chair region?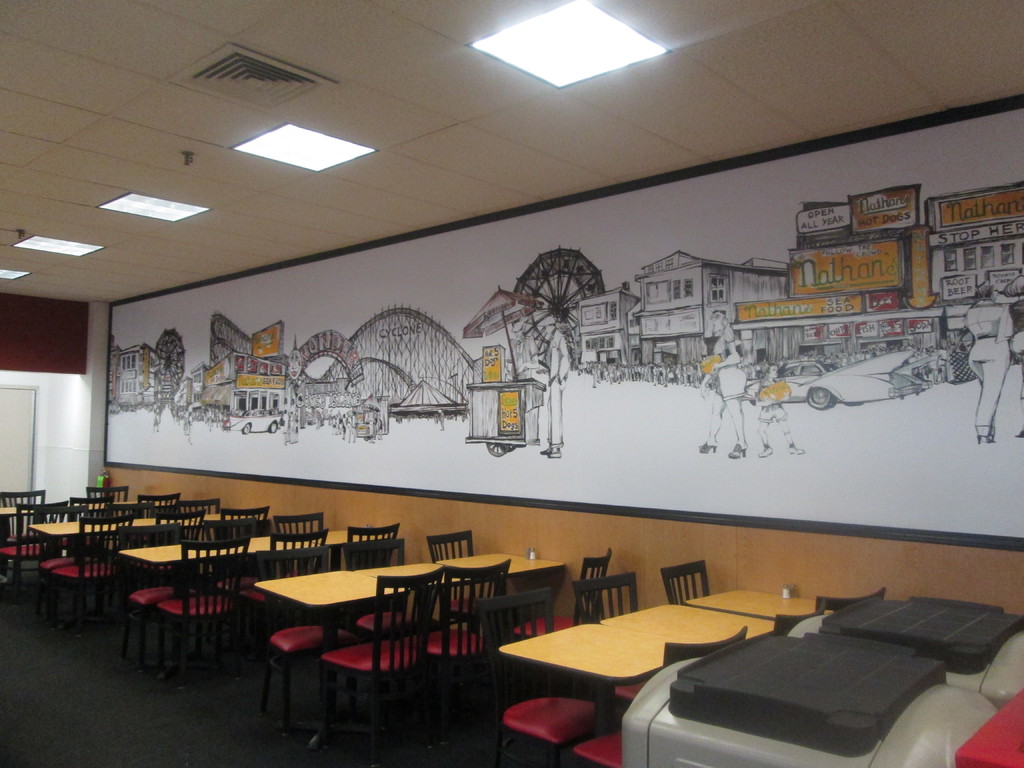
<region>1, 500, 63, 612</region>
